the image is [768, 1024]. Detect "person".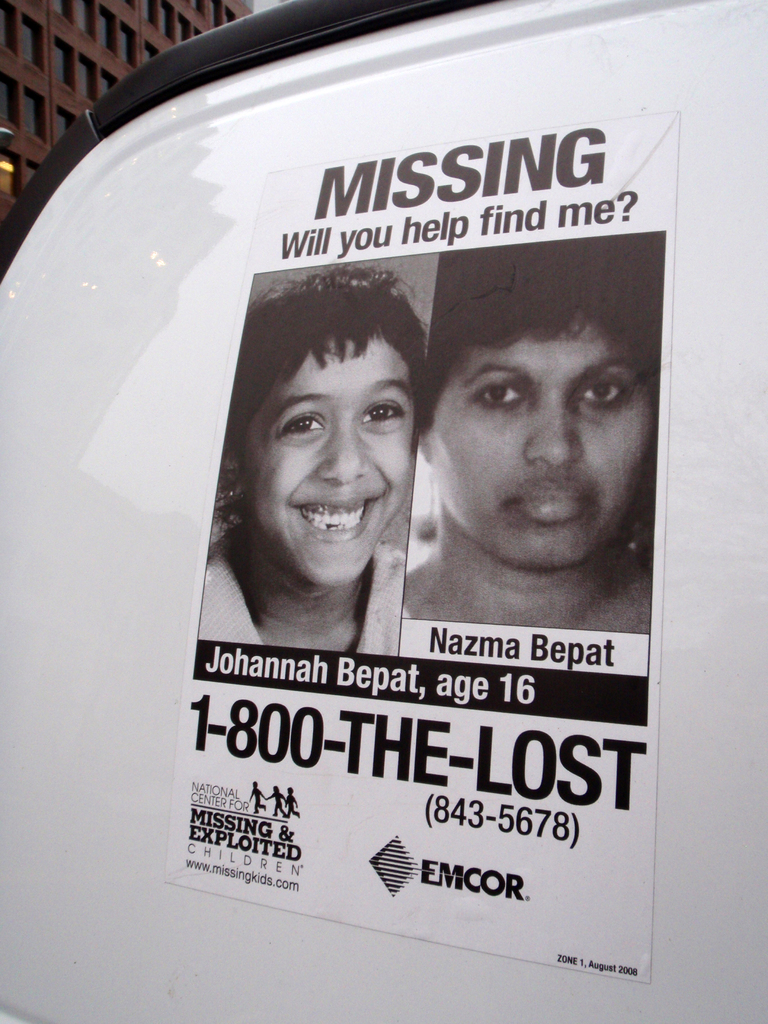
Detection: 415 245 662 625.
